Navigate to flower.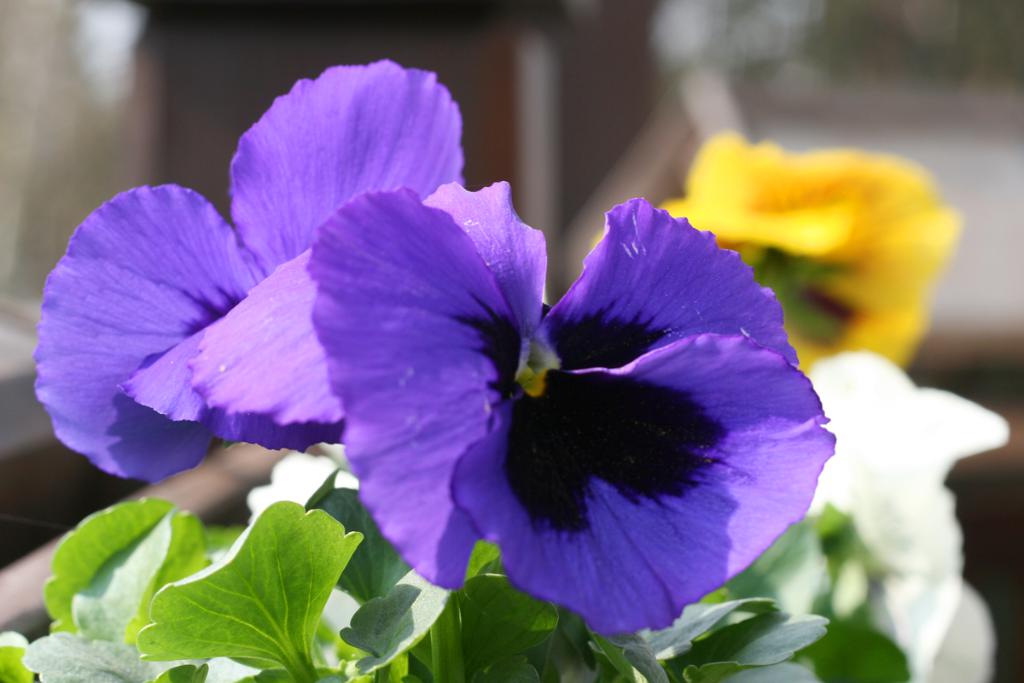
Navigation target: 33, 61, 546, 502.
